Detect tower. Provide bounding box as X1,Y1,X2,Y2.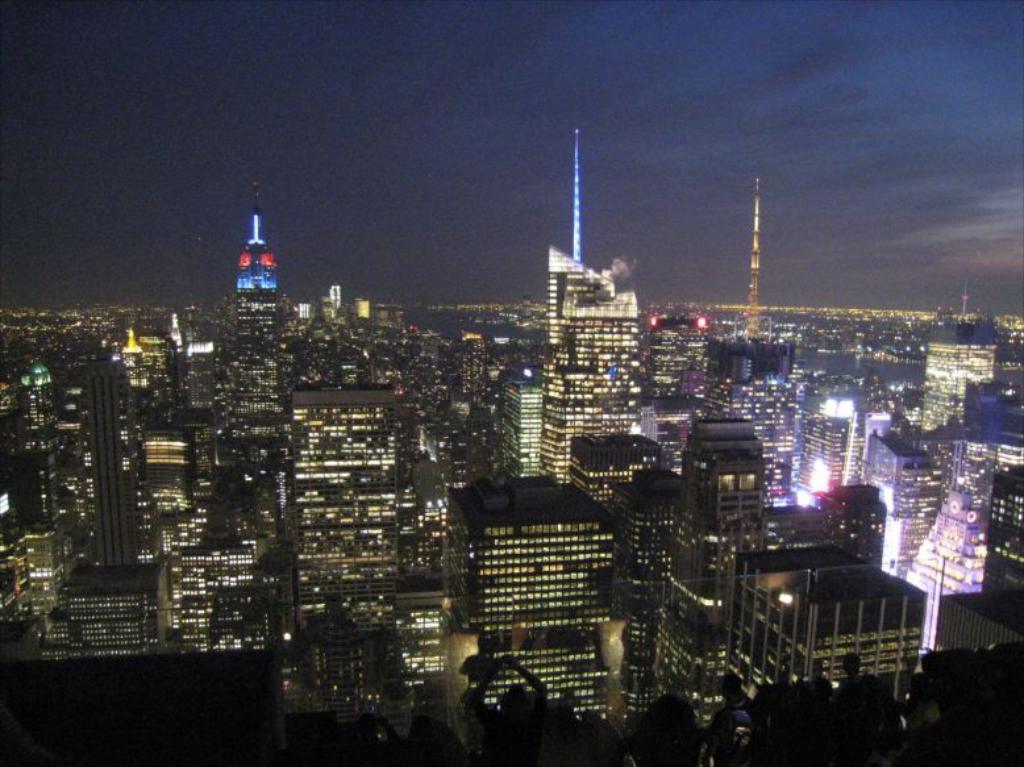
428,484,627,764.
